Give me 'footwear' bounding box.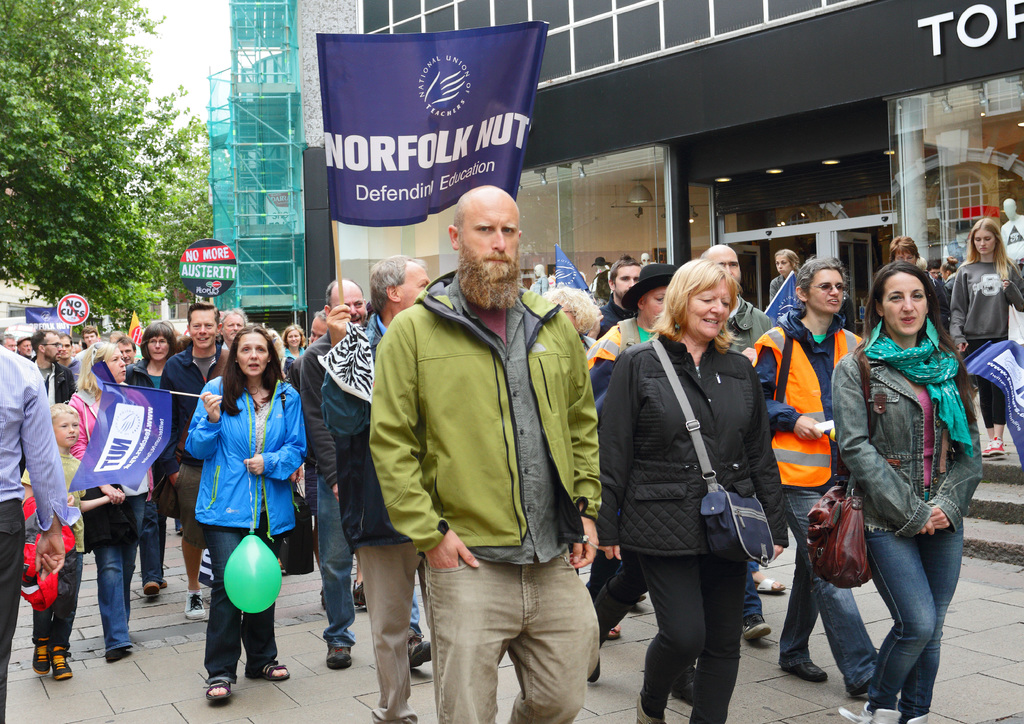
[left=982, top=438, right=992, bottom=456].
